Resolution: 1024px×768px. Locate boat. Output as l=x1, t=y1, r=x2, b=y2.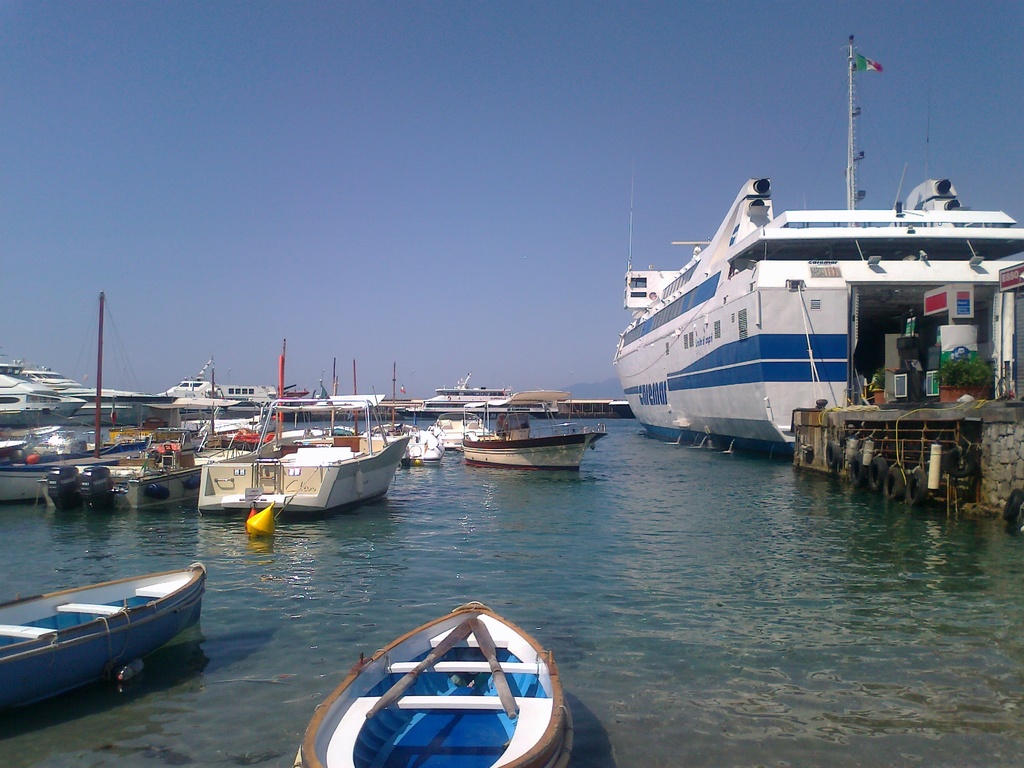
l=0, t=561, r=214, b=715.
